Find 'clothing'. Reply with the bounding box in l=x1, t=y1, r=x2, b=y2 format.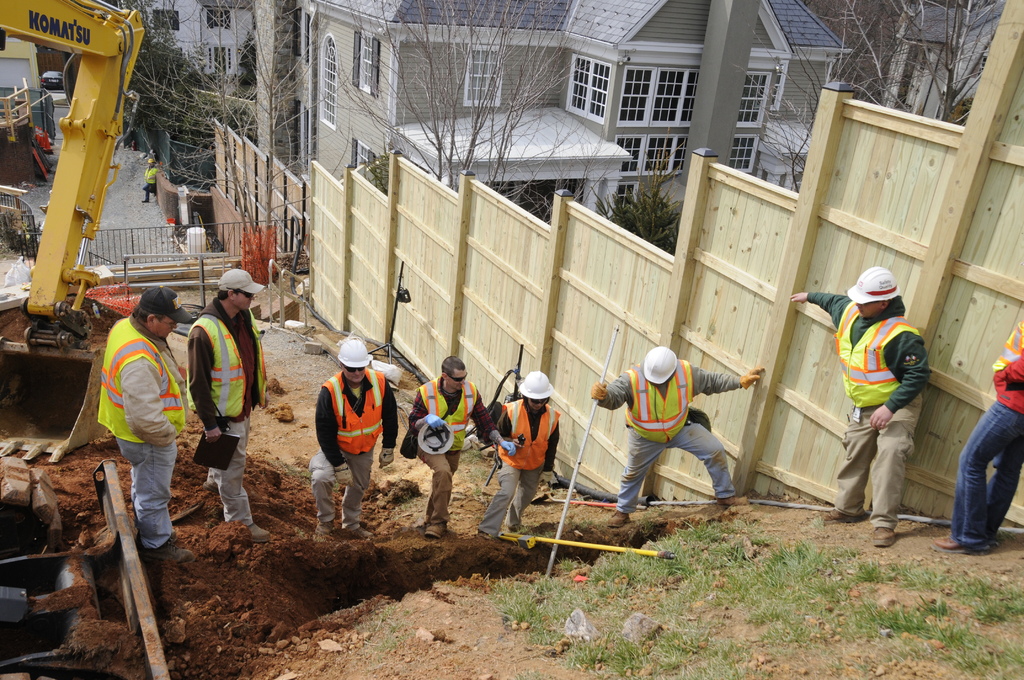
l=479, t=395, r=561, b=537.
